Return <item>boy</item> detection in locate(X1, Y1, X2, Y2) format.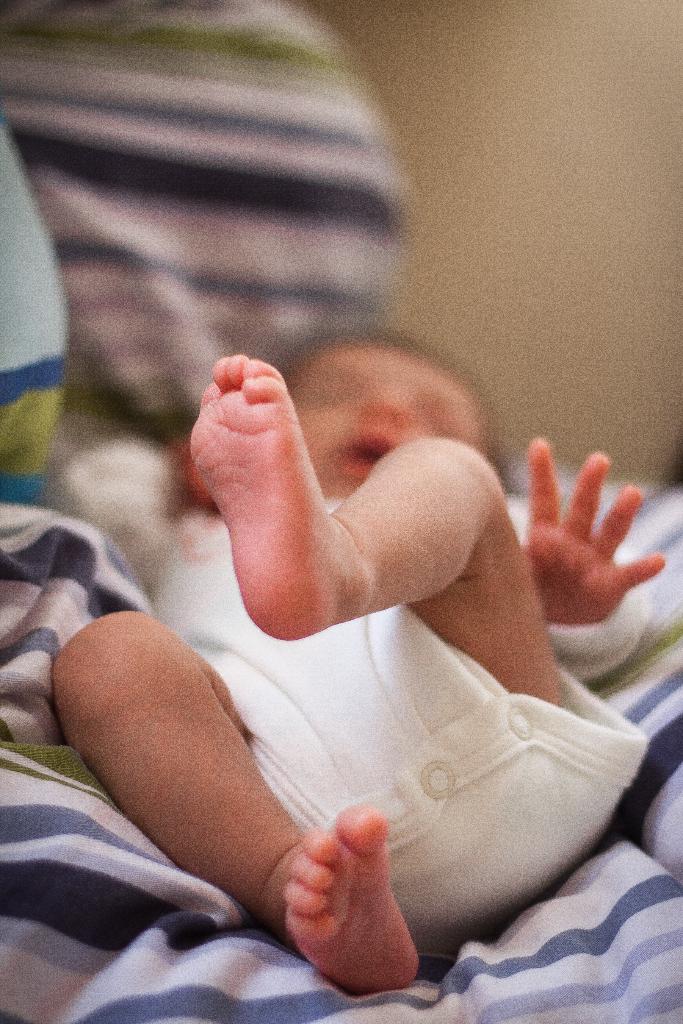
locate(47, 330, 675, 989).
